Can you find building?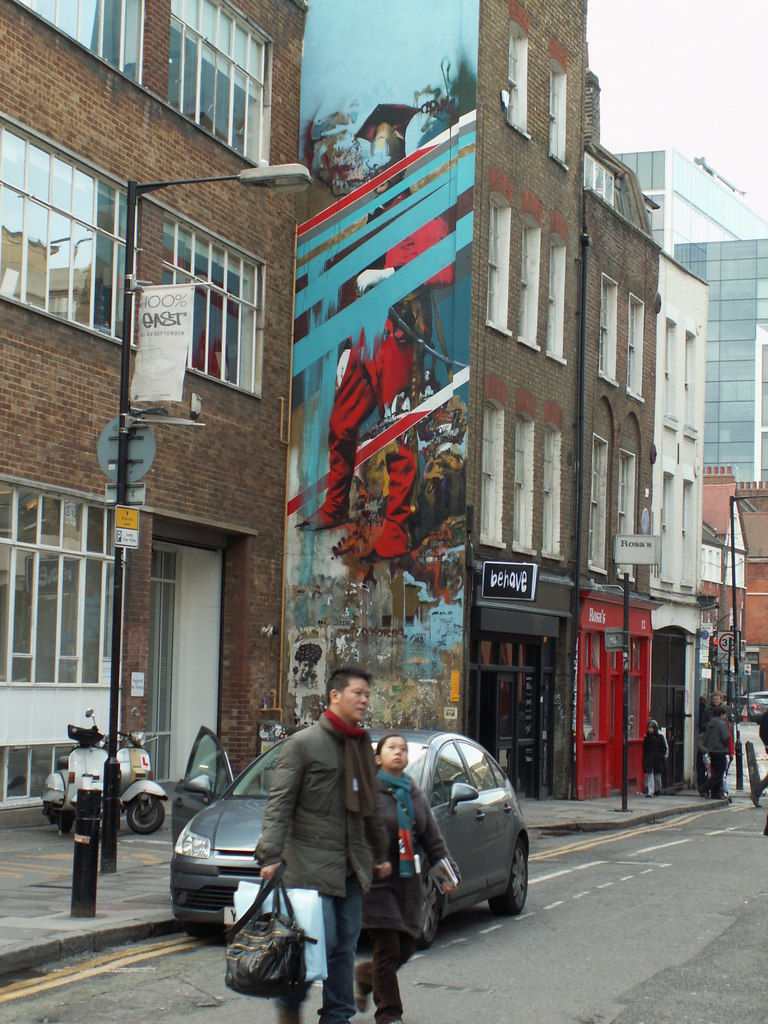
Yes, bounding box: 283/0/703/808.
